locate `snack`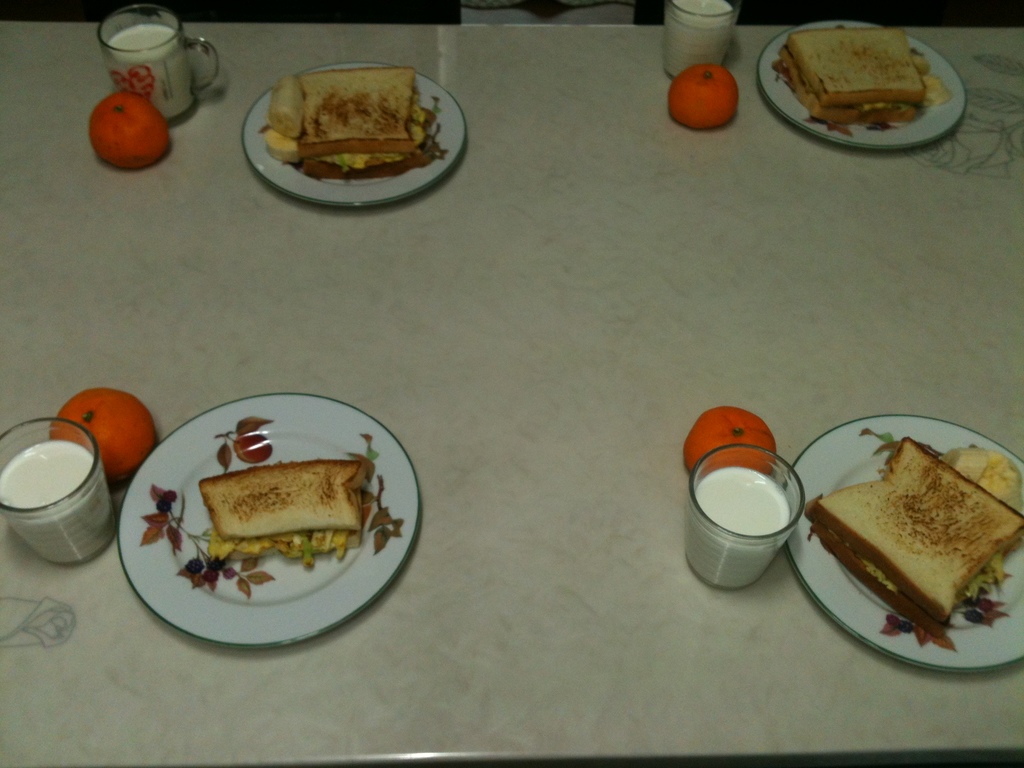
bbox=(197, 463, 364, 558)
